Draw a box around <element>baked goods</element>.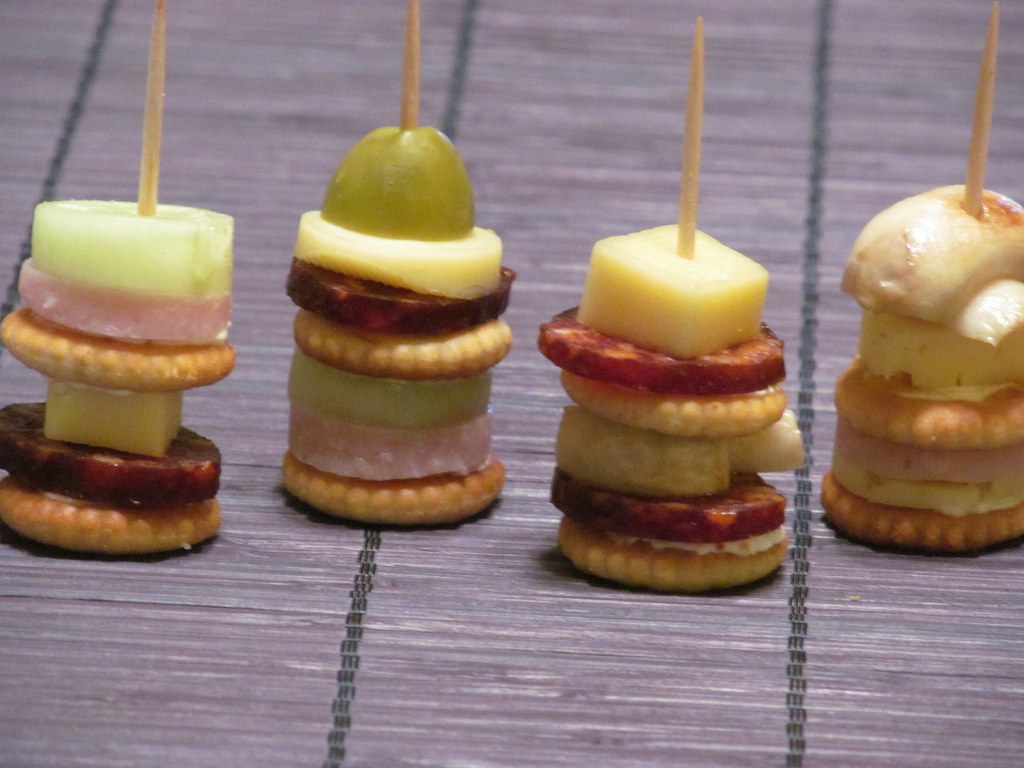
[left=831, top=355, right=1023, bottom=449].
